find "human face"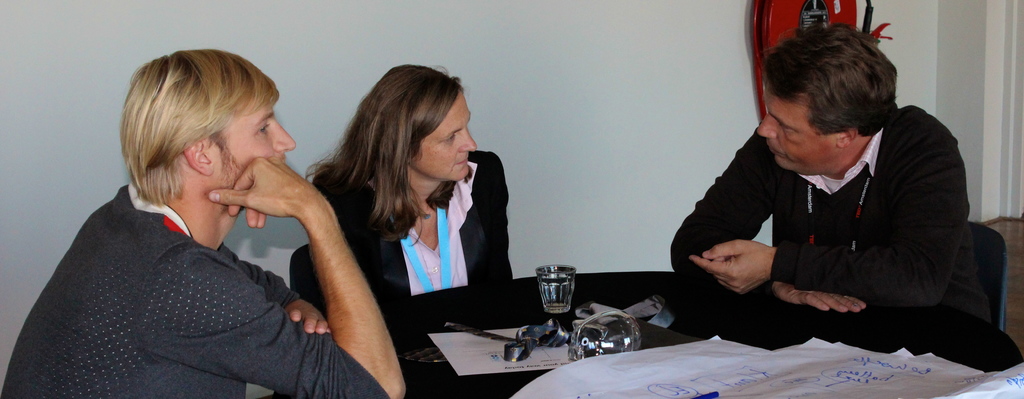
180 93 298 212
